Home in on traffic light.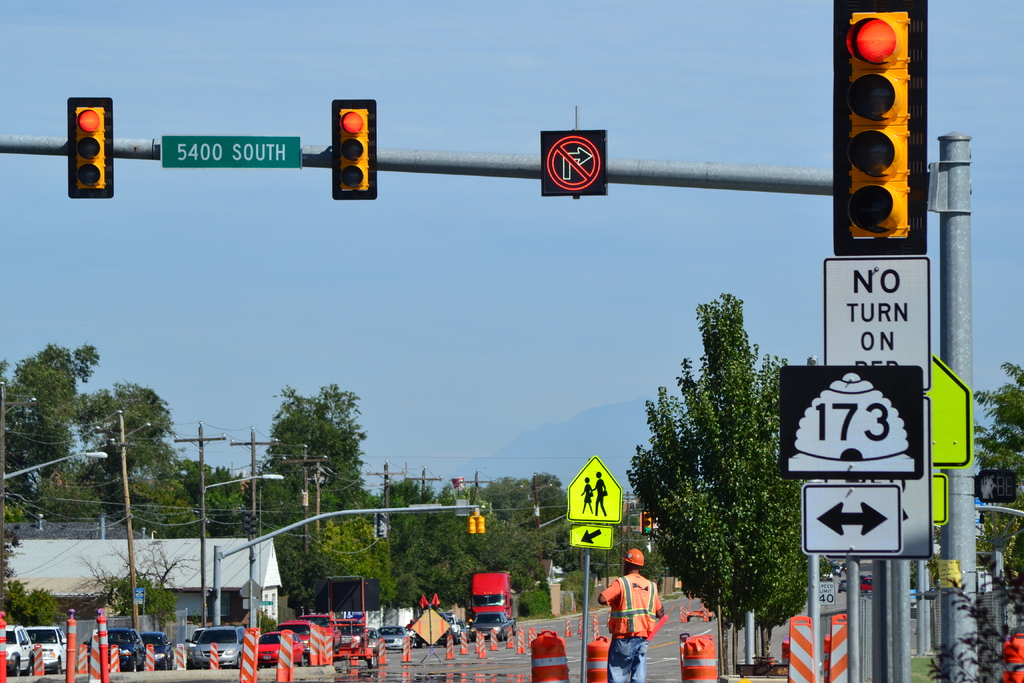
Homed in at box(468, 509, 484, 536).
